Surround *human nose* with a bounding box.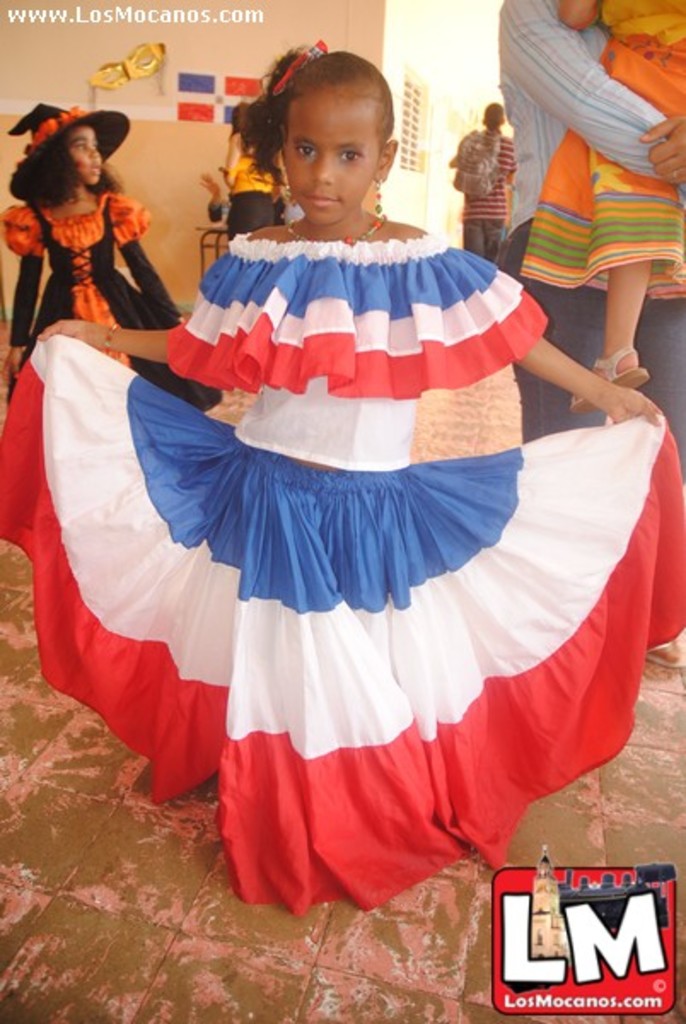
bbox=(307, 147, 333, 184).
